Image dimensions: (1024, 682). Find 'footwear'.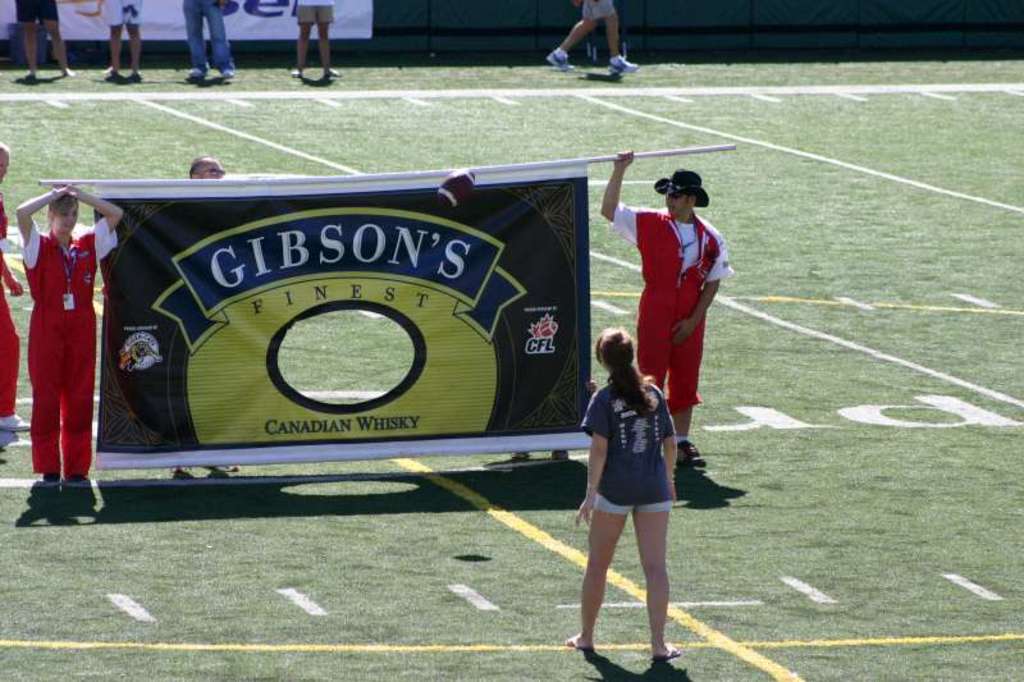
(x1=187, y1=68, x2=204, y2=81).
